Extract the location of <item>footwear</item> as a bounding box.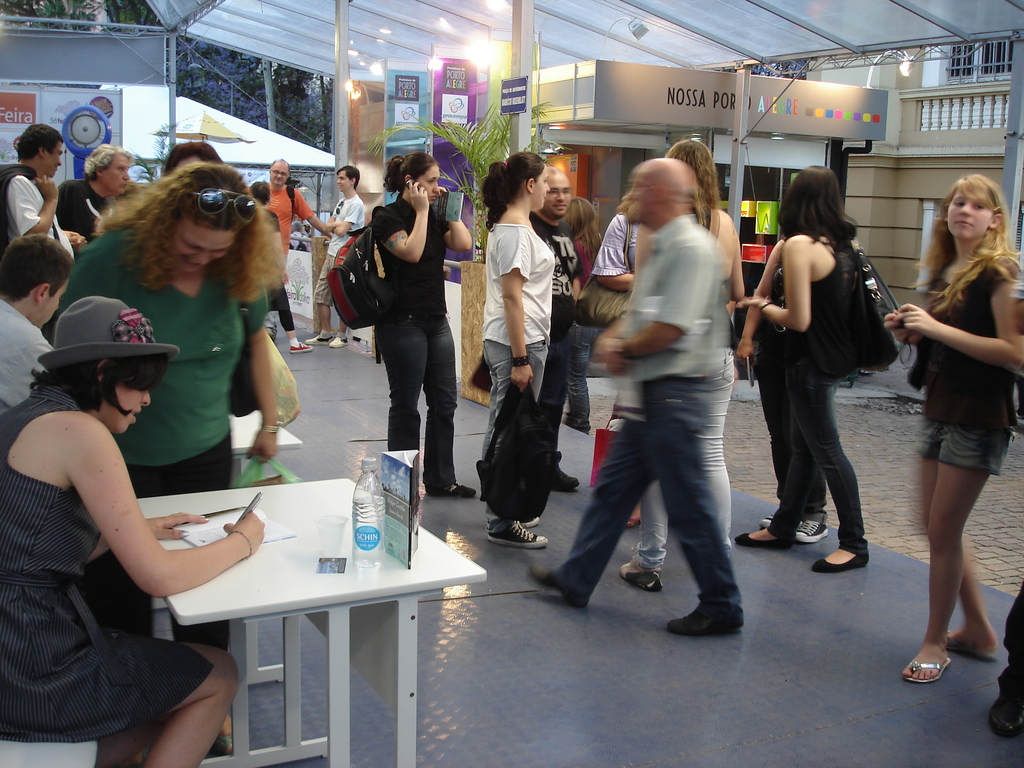
BBox(760, 509, 778, 529).
